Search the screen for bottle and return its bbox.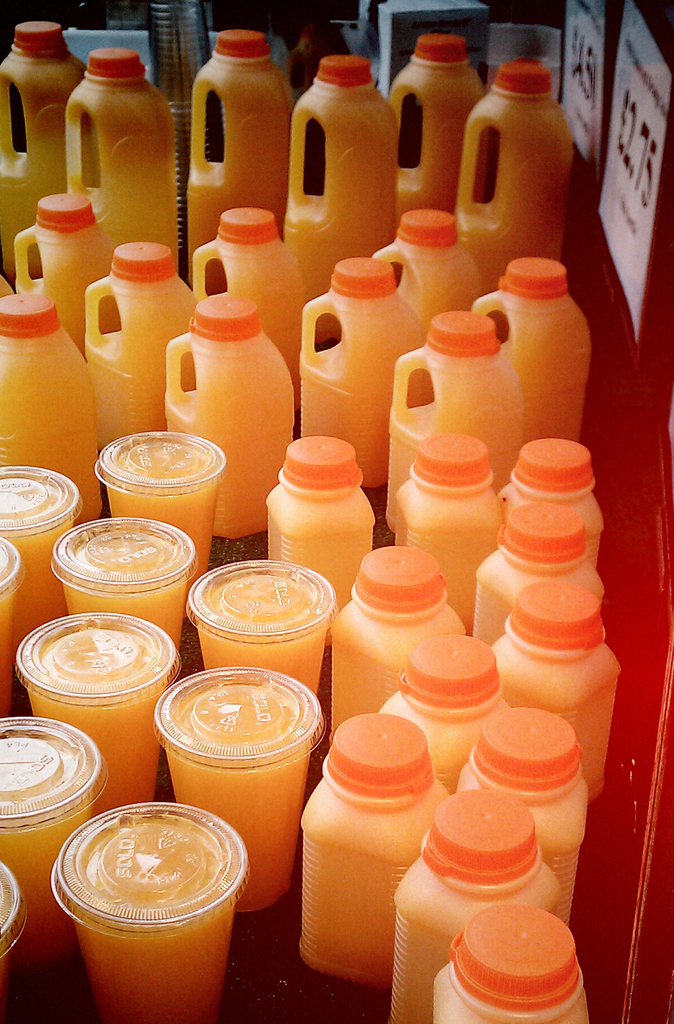
Found: region(328, 546, 464, 740).
